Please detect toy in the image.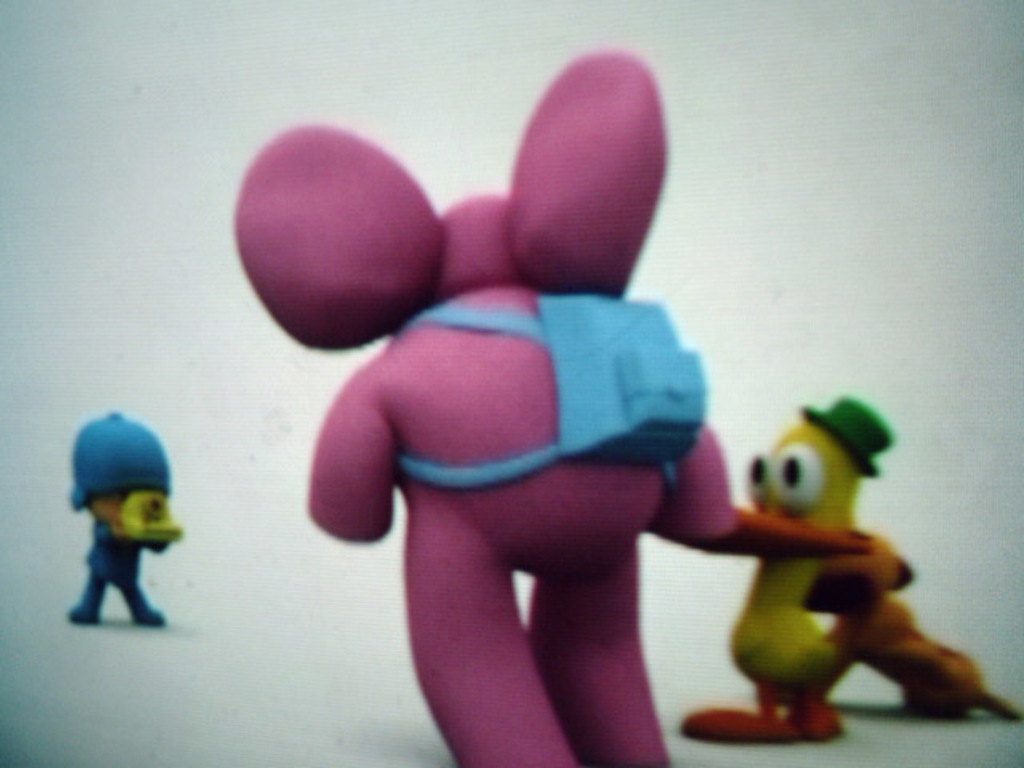
[230,46,742,766].
